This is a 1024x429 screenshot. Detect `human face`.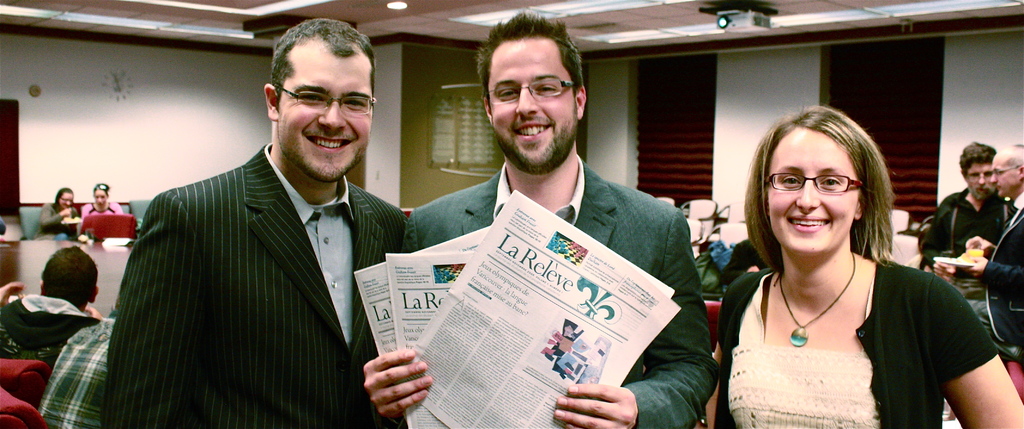
bbox=(965, 165, 991, 199).
